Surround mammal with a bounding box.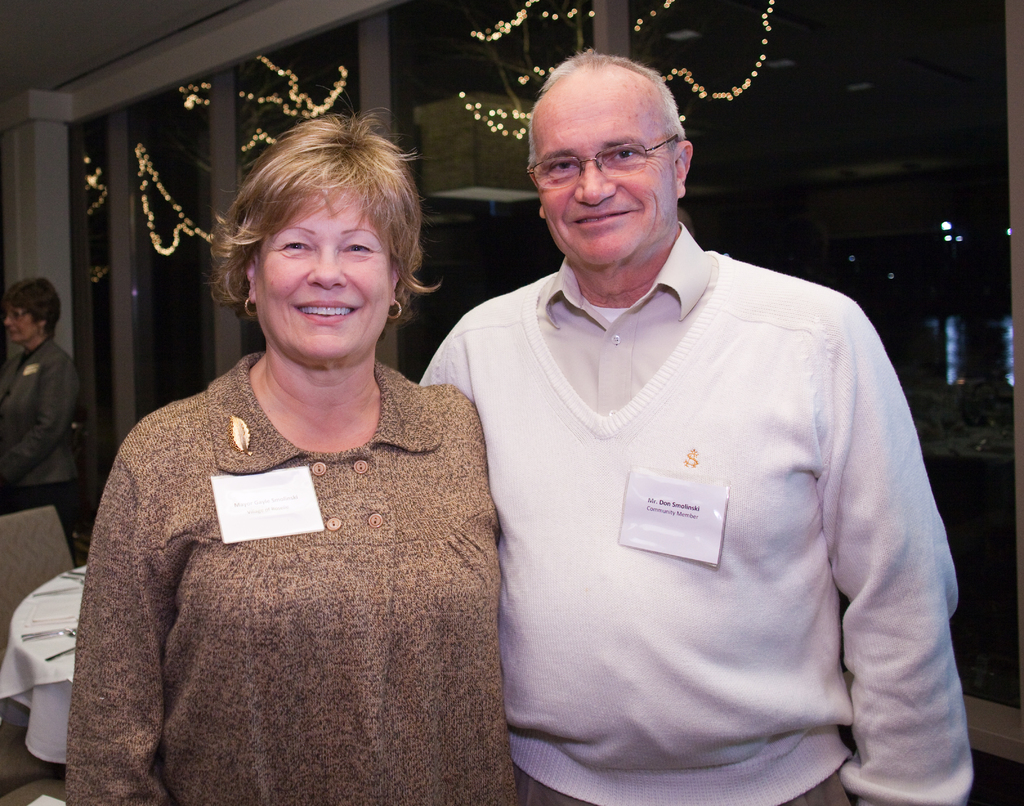
(left=0, top=277, right=77, bottom=538).
